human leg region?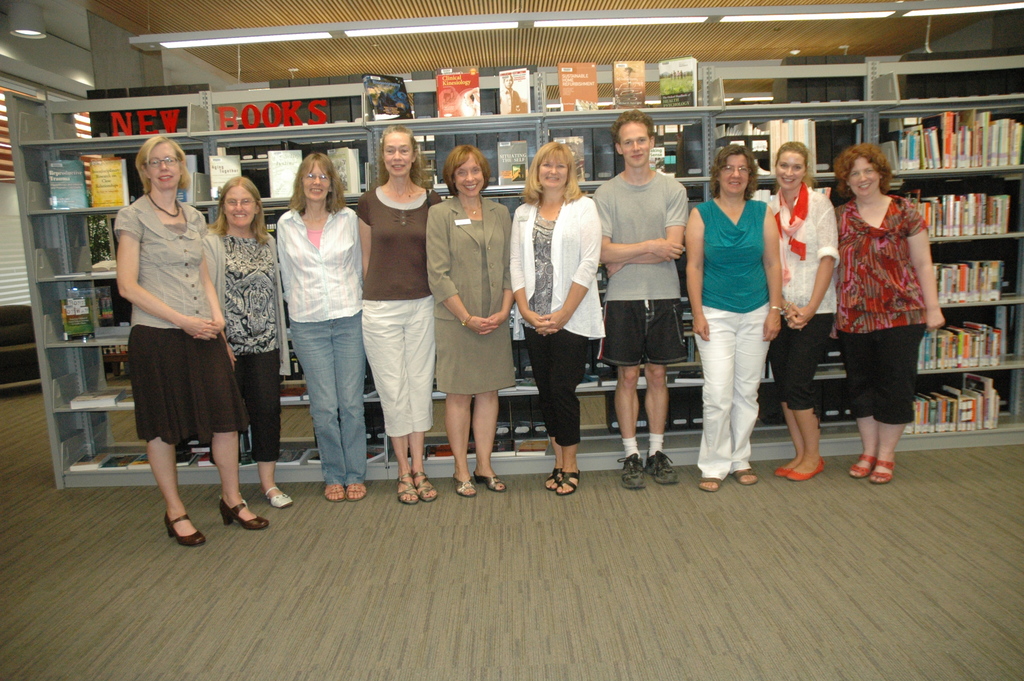
region(236, 350, 284, 505)
